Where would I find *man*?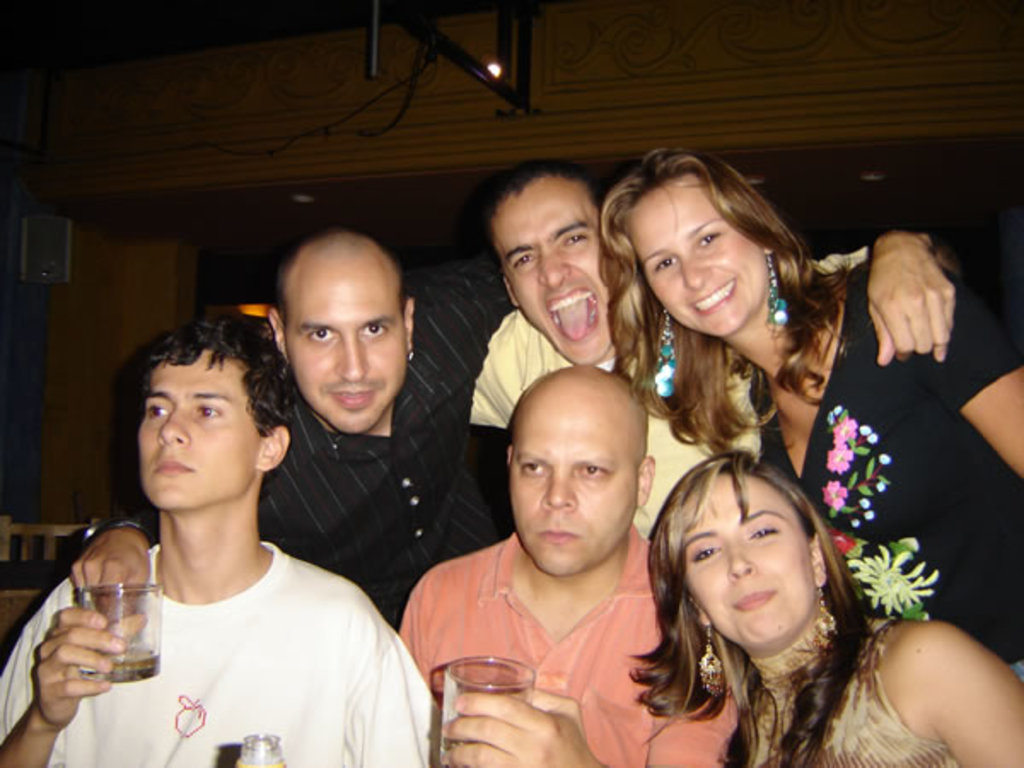
At <box>393,370,744,766</box>.
